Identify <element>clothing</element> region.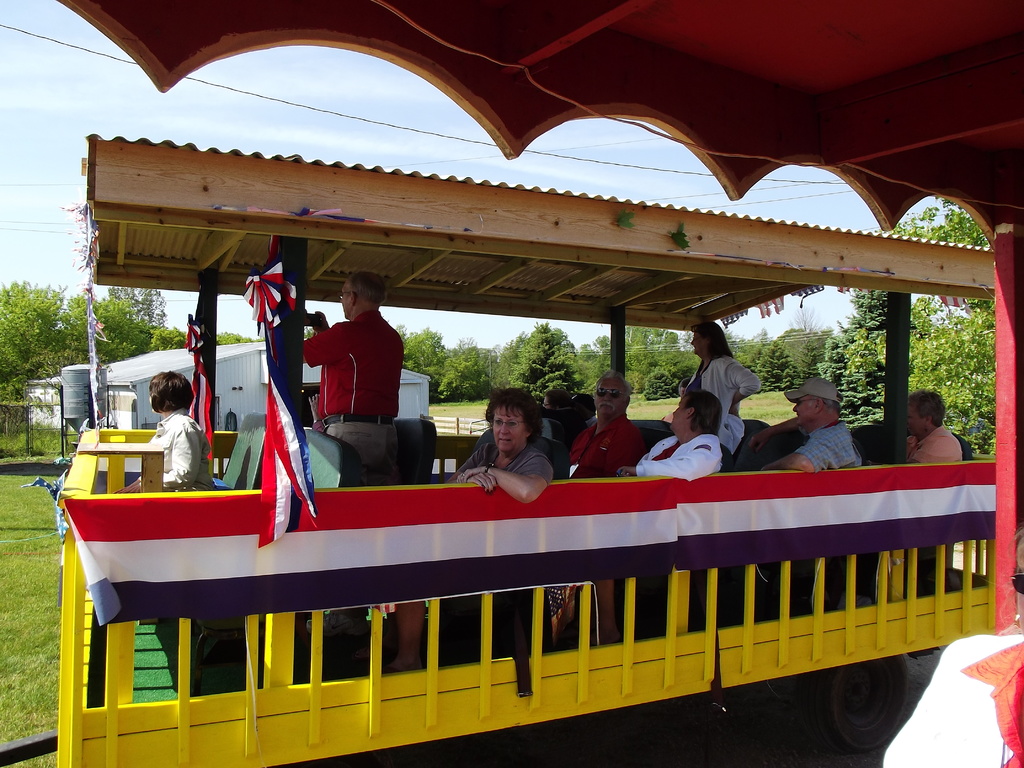
Region: BBox(141, 415, 221, 505).
